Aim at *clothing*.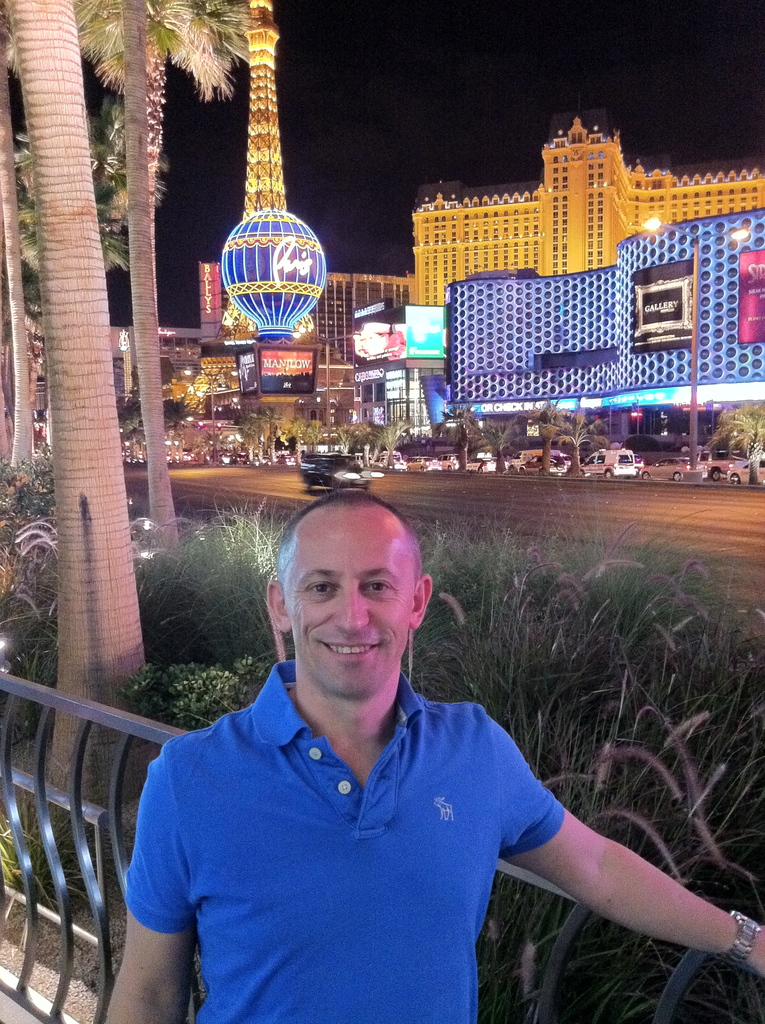
Aimed at (left=112, top=635, right=671, bottom=1002).
